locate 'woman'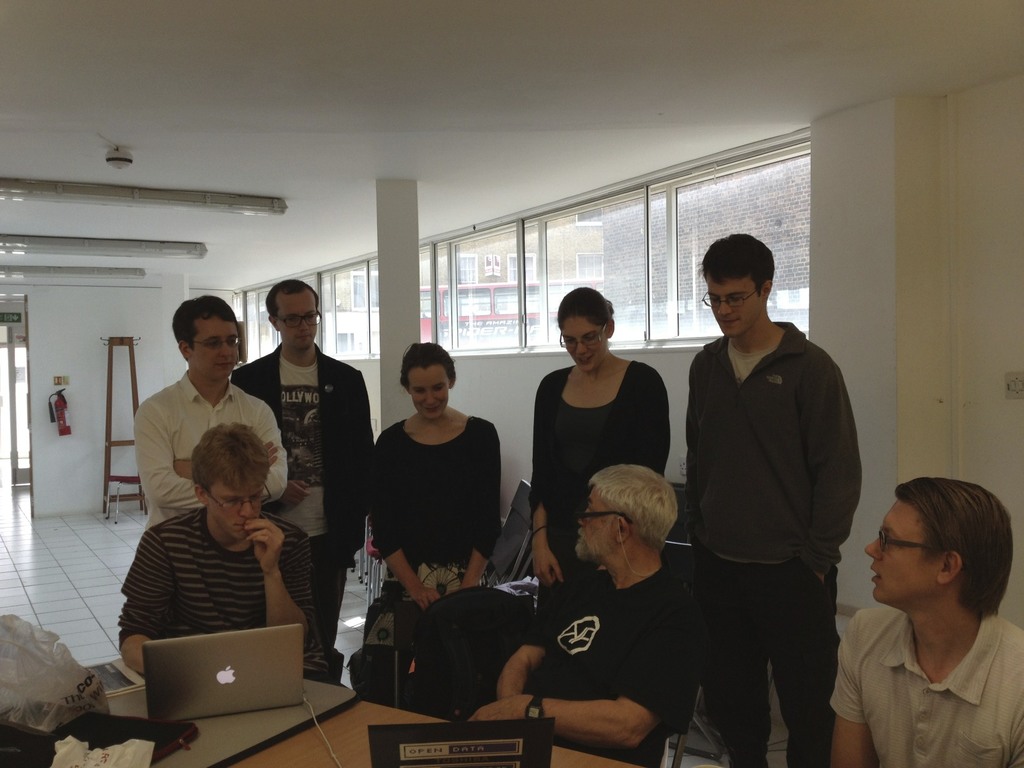
box(369, 346, 504, 692)
